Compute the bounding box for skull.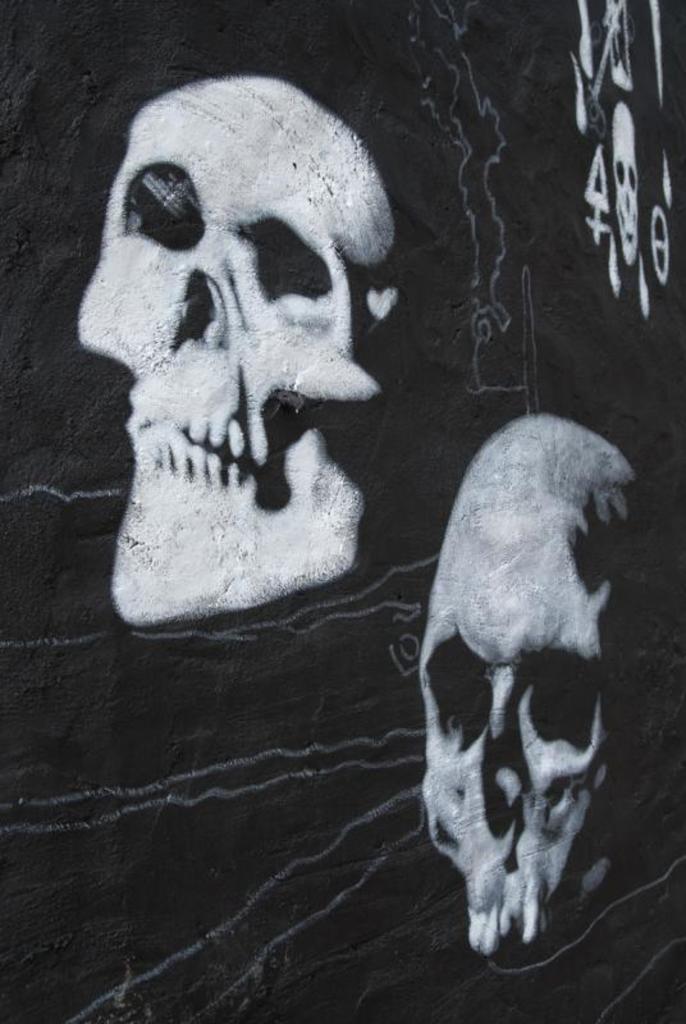
select_region(421, 419, 657, 960).
